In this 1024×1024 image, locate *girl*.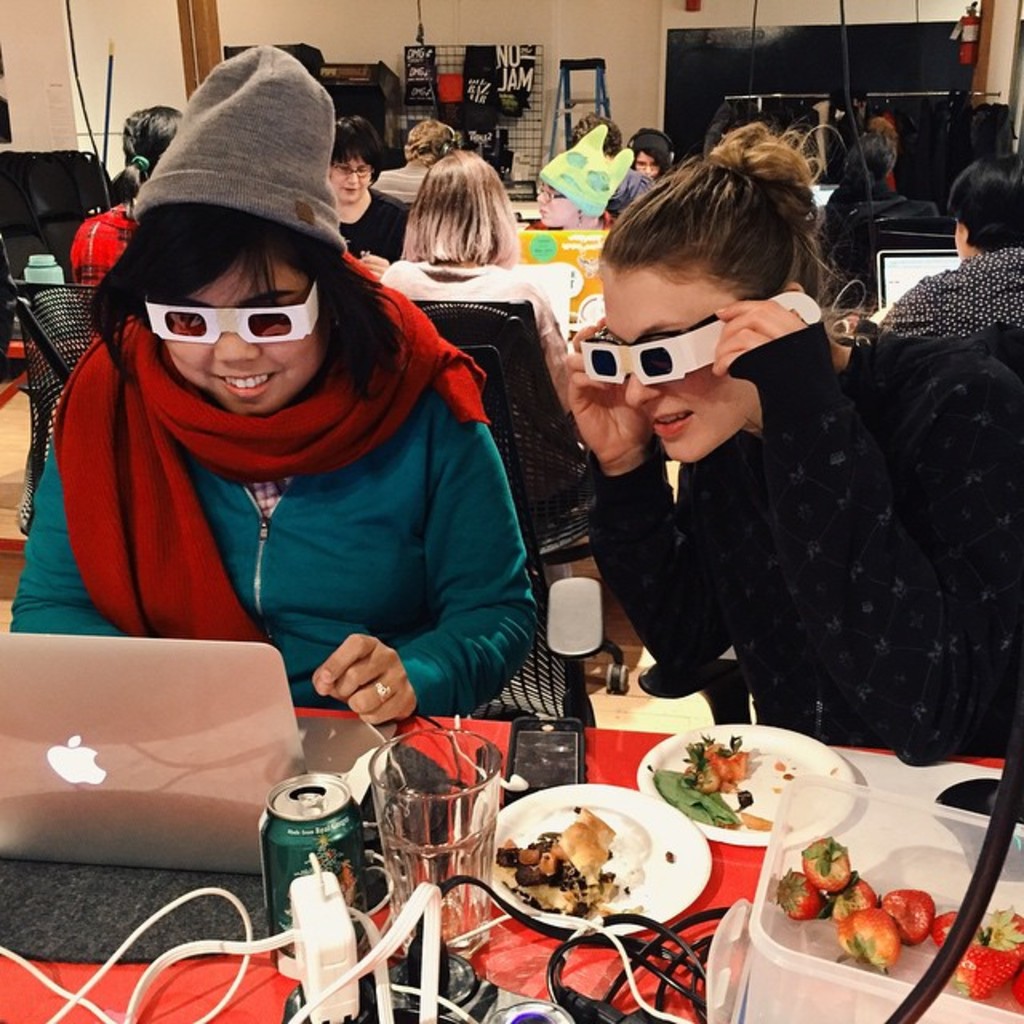
Bounding box: Rect(326, 109, 411, 264).
